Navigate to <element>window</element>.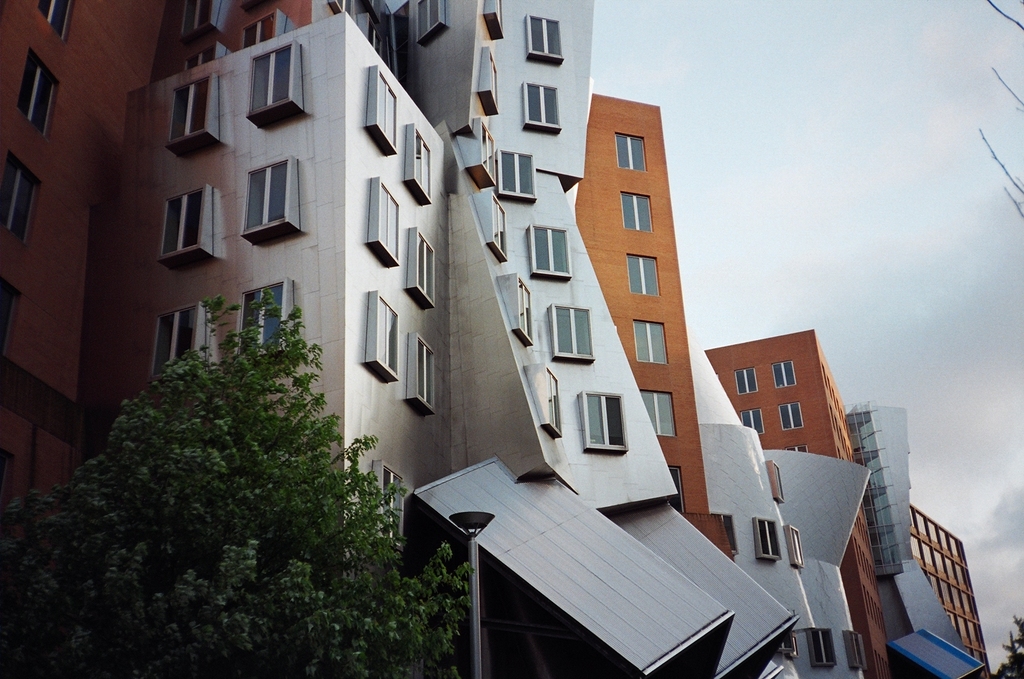
Navigation target: 0/282/19/353.
